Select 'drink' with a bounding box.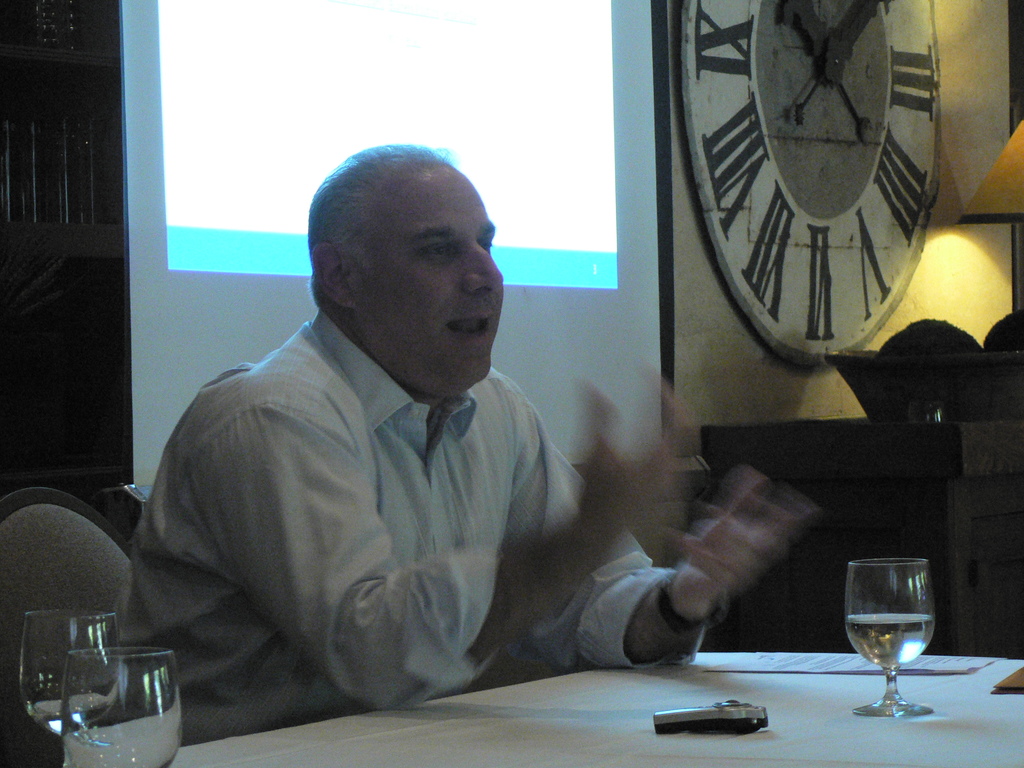
rect(850, 614, 933, 669).
